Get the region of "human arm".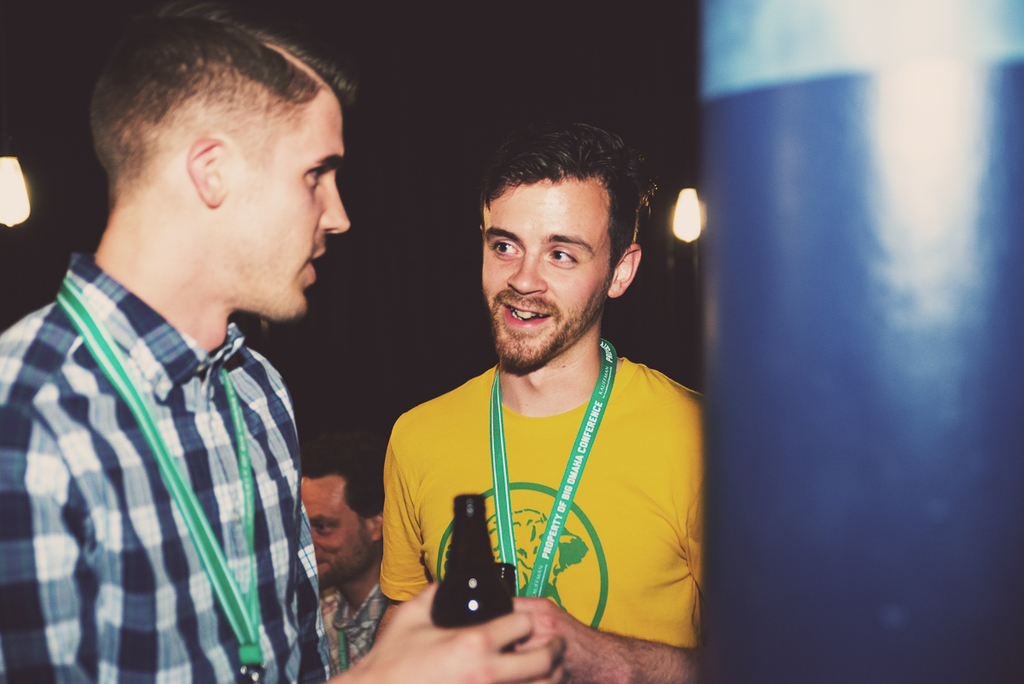
region(372, 395, 449, 648).
